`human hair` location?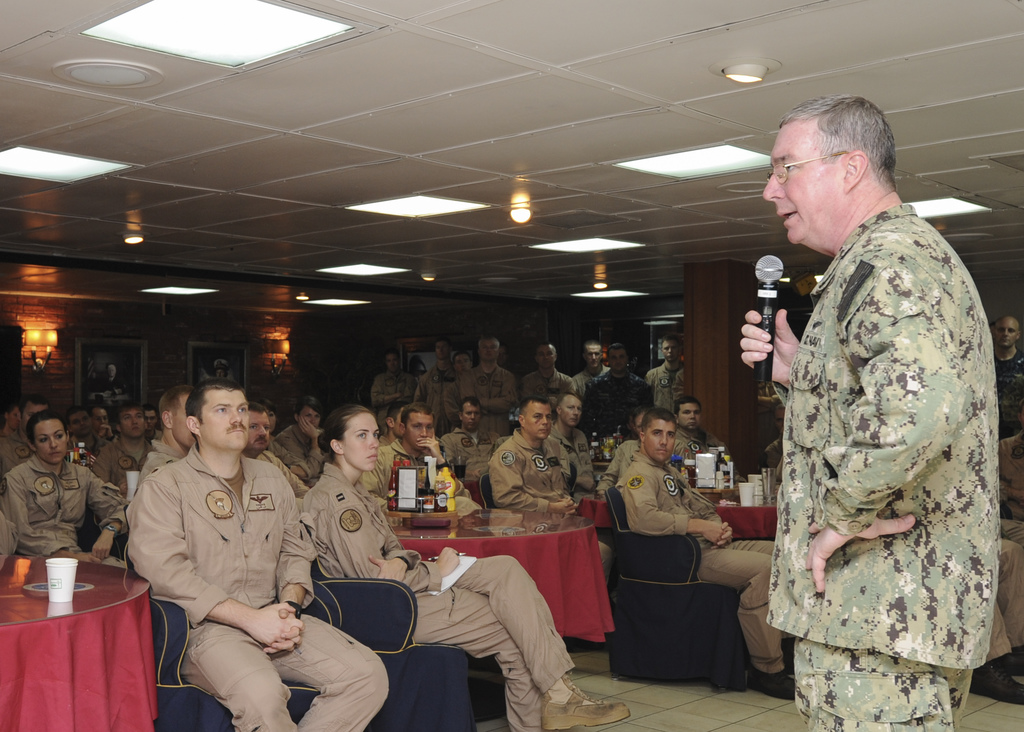
x1=260, y1=400, x2=278, y2=419
